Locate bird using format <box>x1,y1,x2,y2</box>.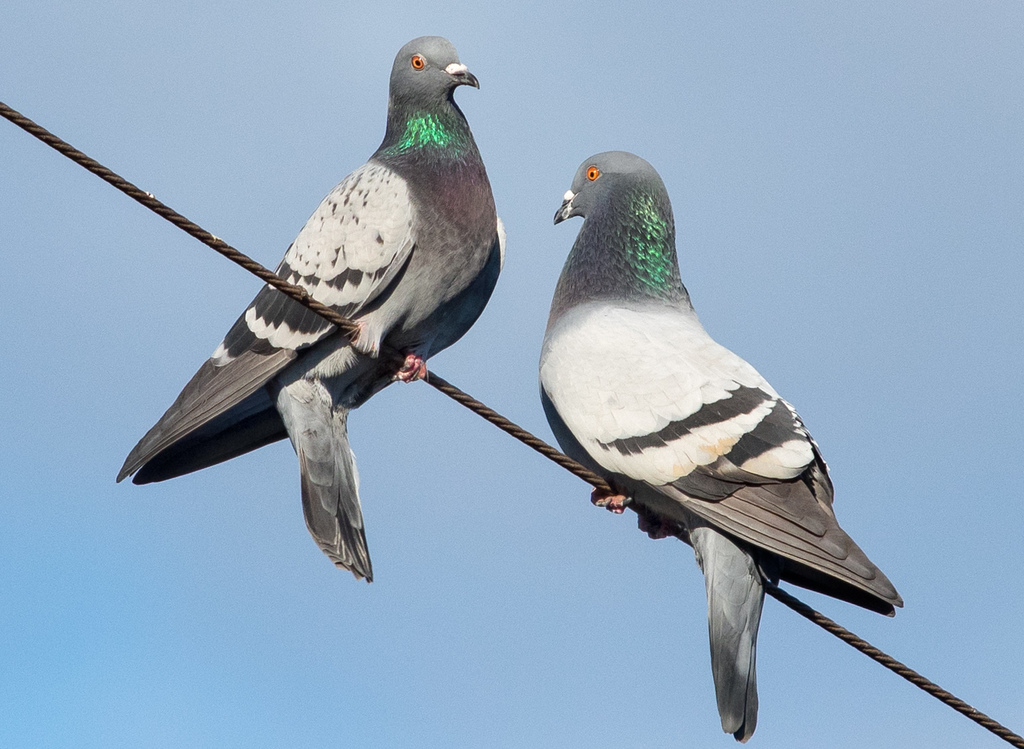
<box>541,142,906,742</box>.
